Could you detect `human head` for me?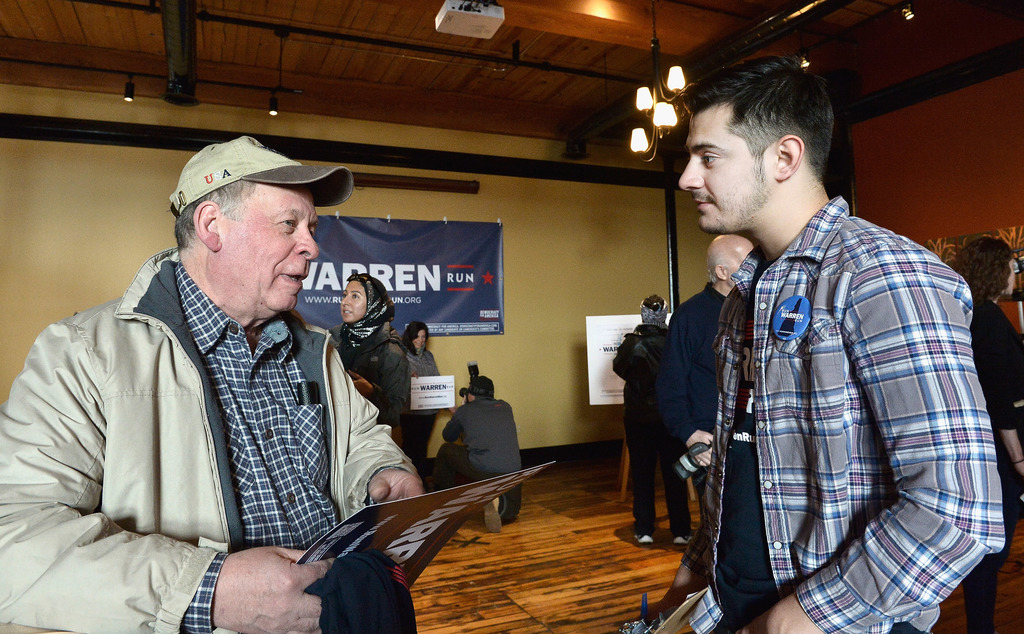
Detection result: Rect(405, 320, 429, 354).
